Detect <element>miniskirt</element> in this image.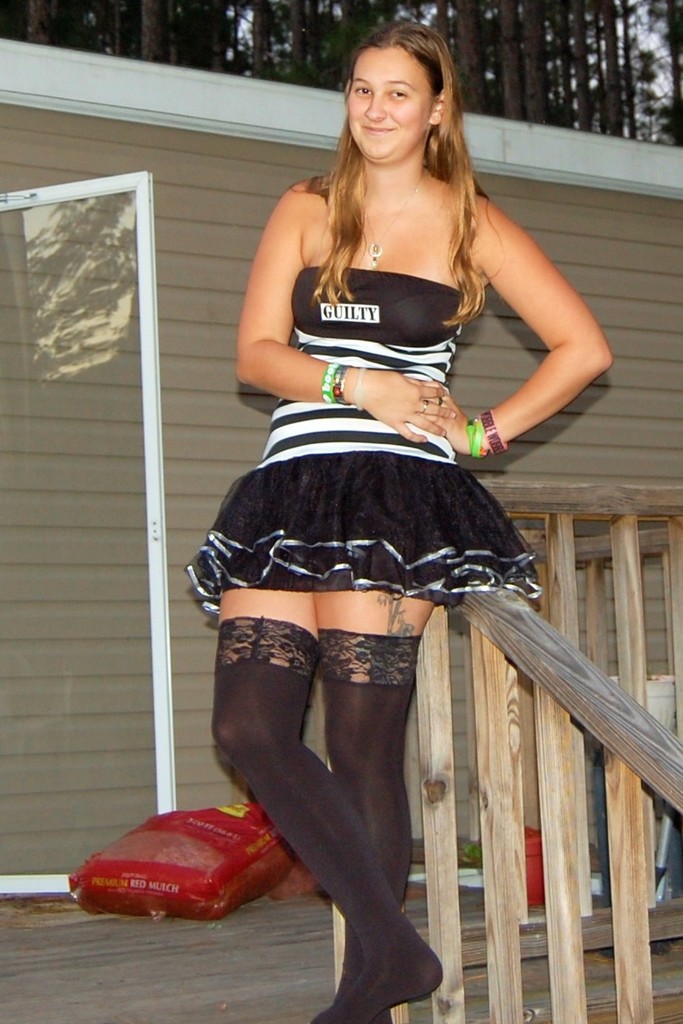
Detection: bbox=[184, 461, 545, 620].
